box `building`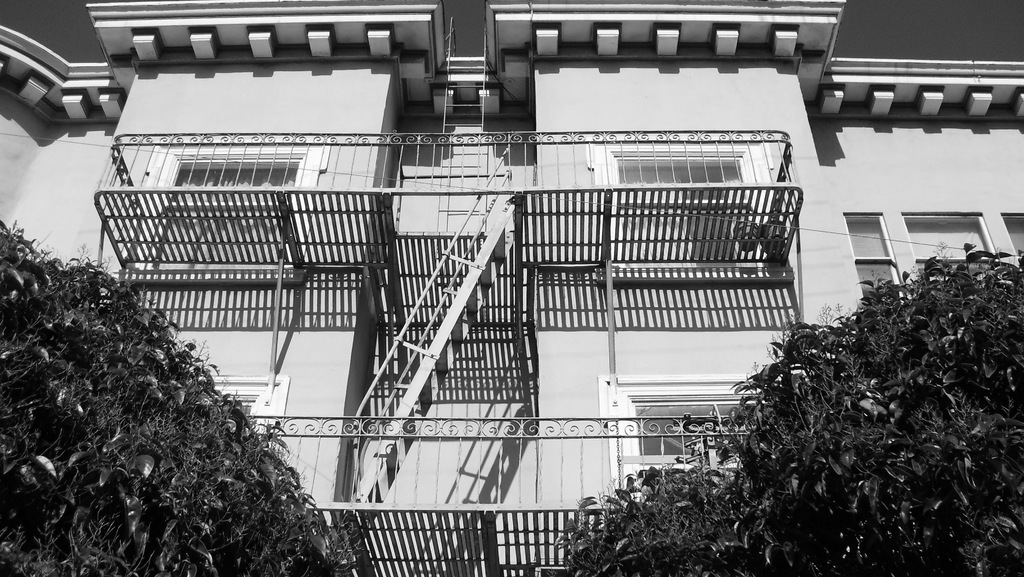
rect(0, 0, 1023, 576)
